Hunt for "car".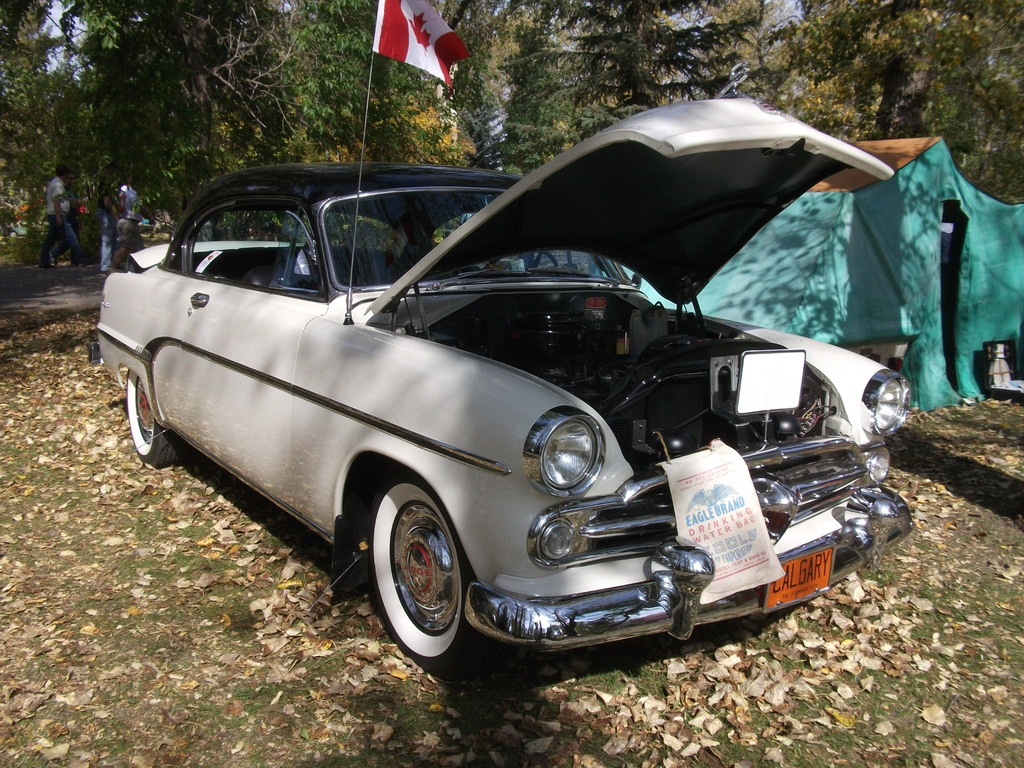
Hunted down at 88,120,962,684.
